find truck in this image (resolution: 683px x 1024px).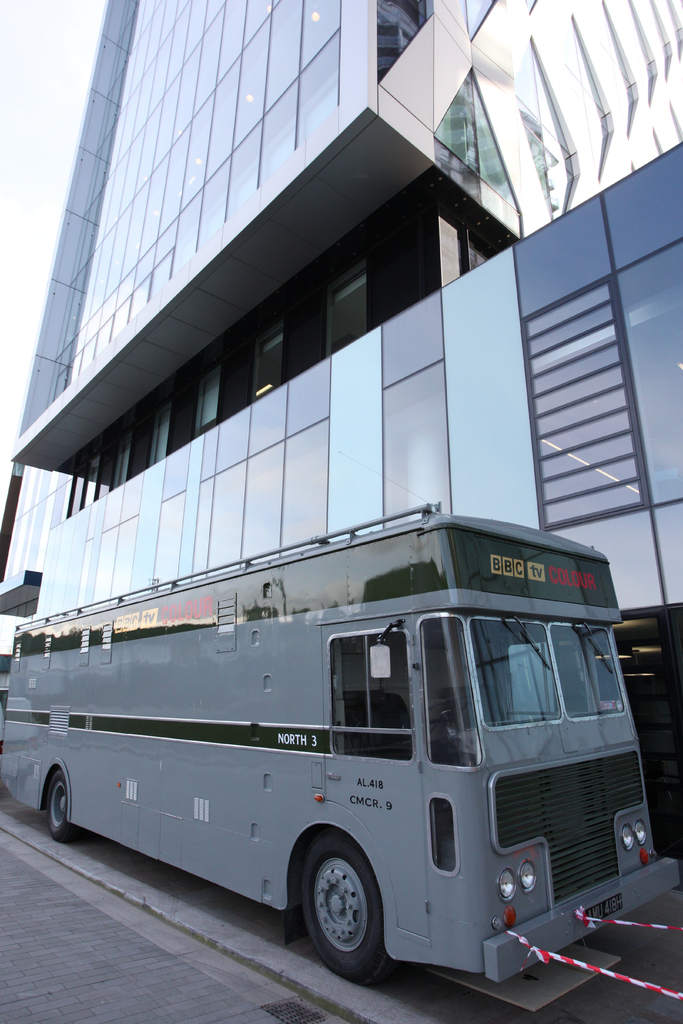
35/529/647/989.
